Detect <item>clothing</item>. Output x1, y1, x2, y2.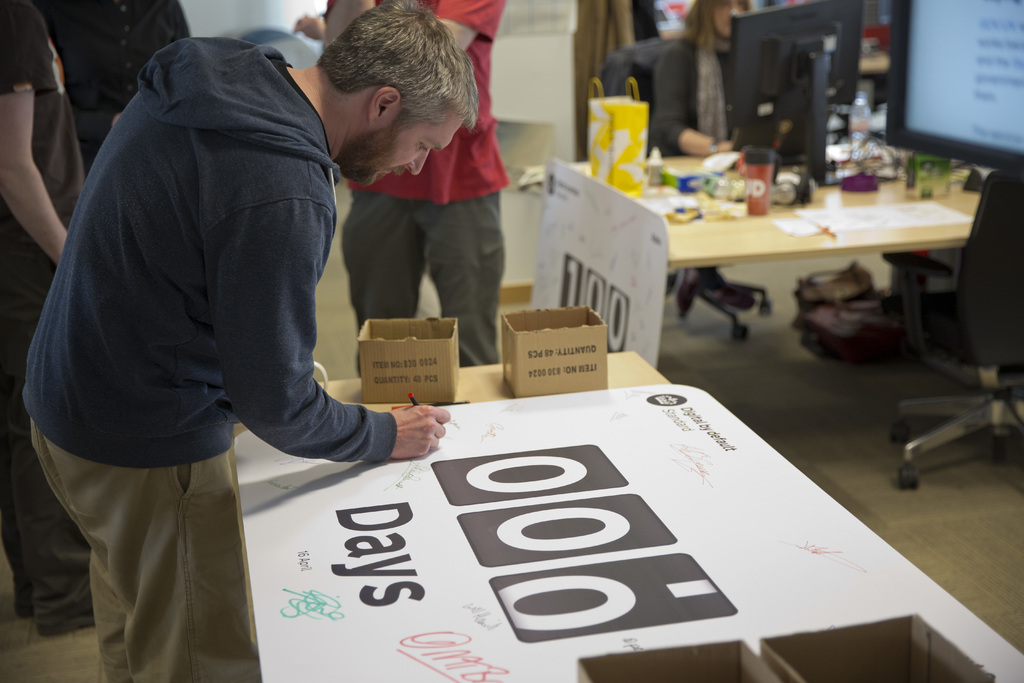
646, 31, 729, 160.
